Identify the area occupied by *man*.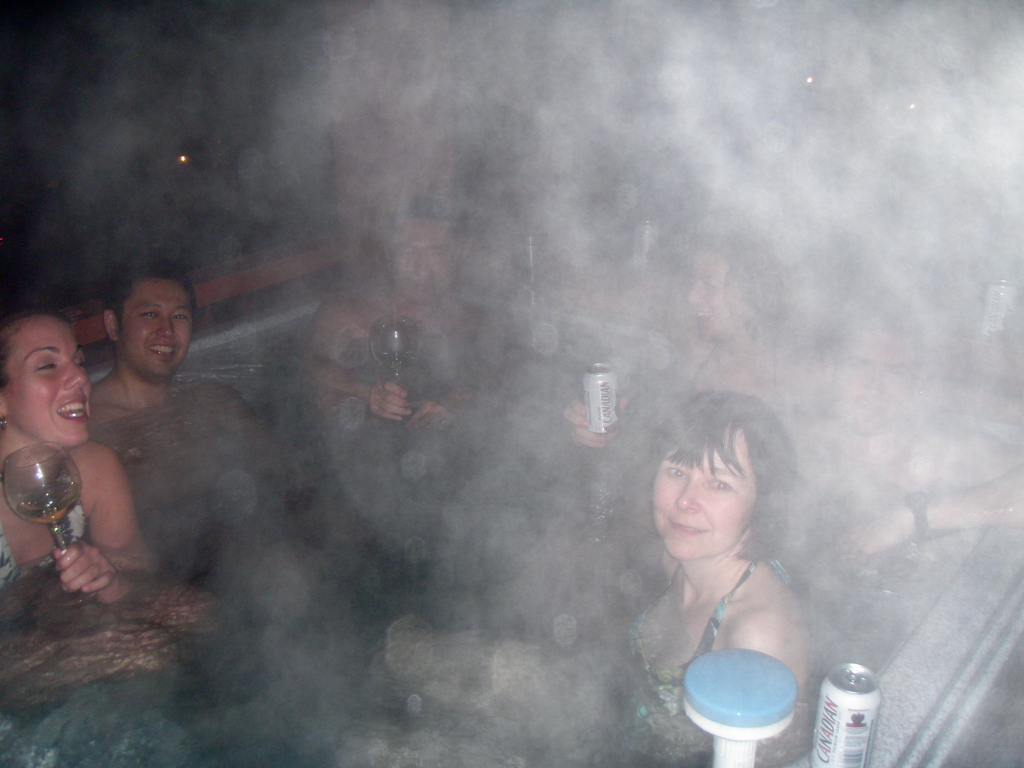
Area: select_region(57, 251, 211, 444).
